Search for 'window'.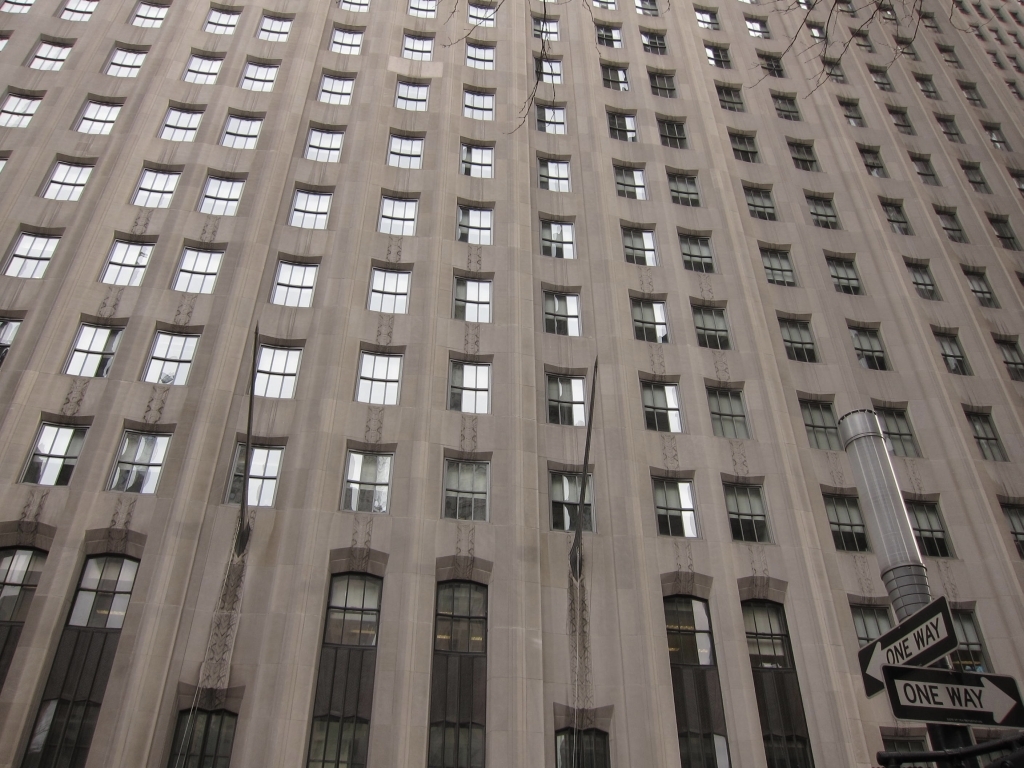
Found at x1=163 y1=705 x2=232 y2=767.
